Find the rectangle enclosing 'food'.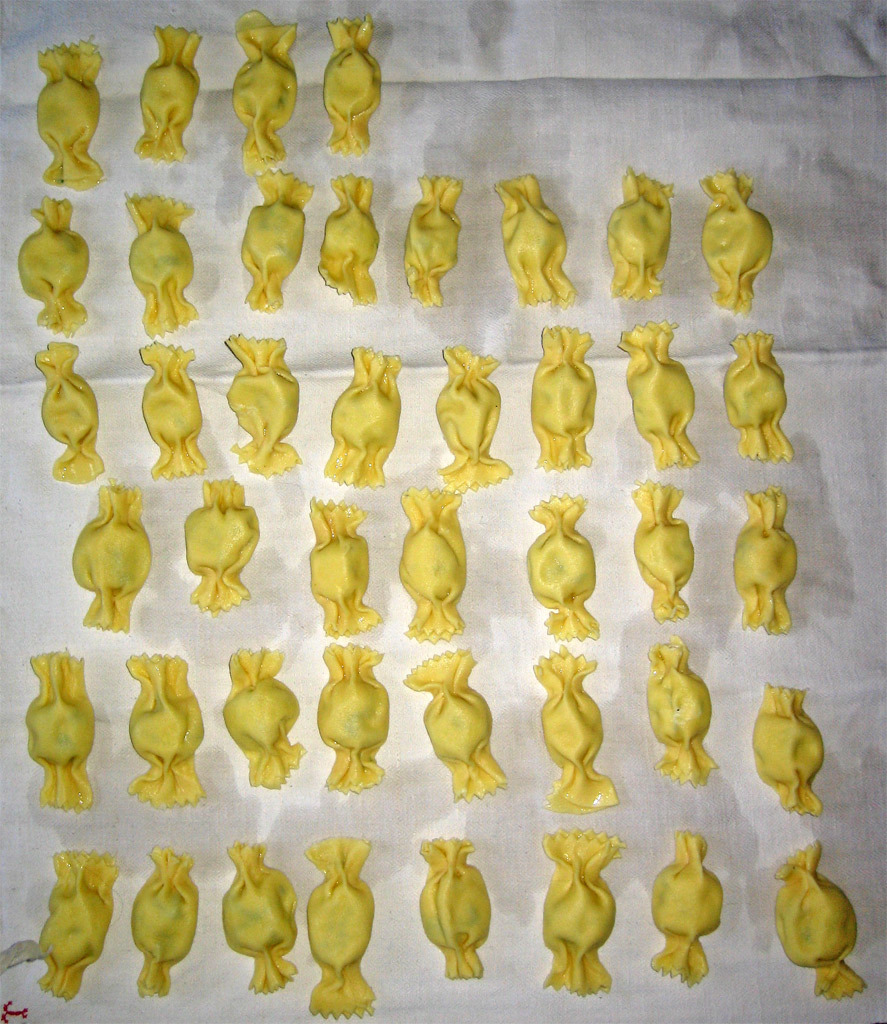
775 838 867 1001.
